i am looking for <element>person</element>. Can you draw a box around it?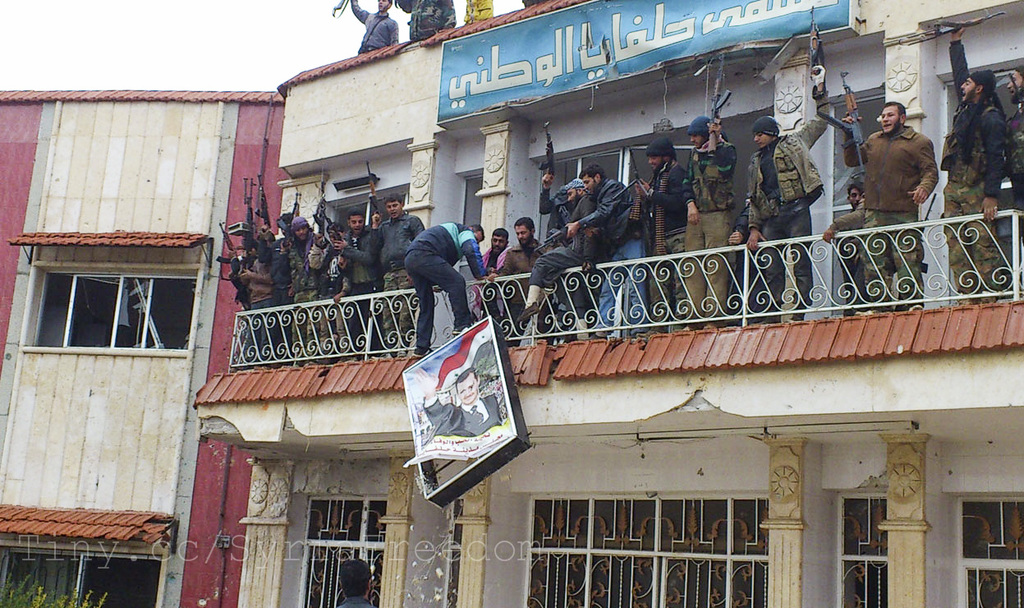
Sure, the bounding box is BBox(410, 367, 501, 435).
